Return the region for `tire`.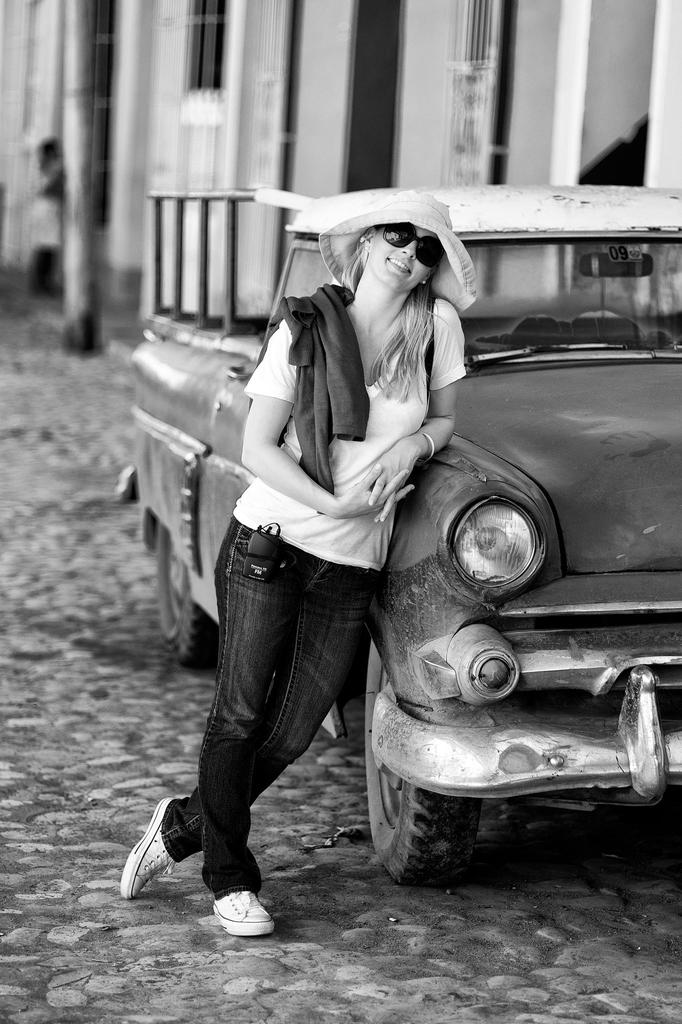
locate(160, 519, 221, 666).
